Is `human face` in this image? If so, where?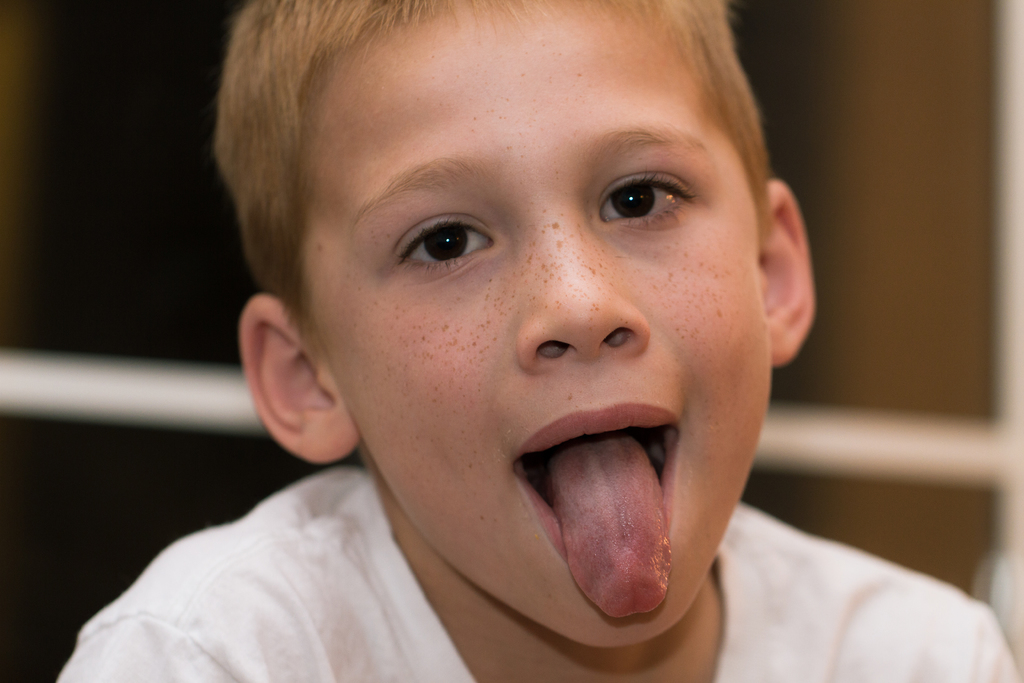
Yes, at rect(330, 7, 766, 647).
